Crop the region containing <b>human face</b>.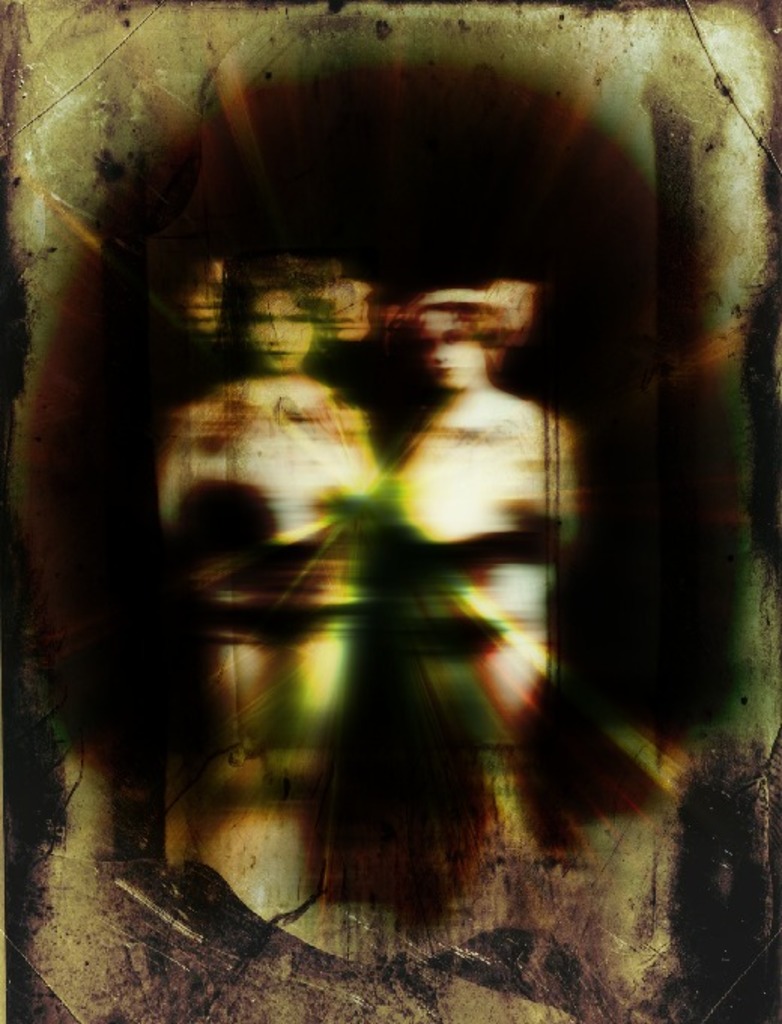
Crop region: [x1=244, y1=284, x2=313, y2=370].
